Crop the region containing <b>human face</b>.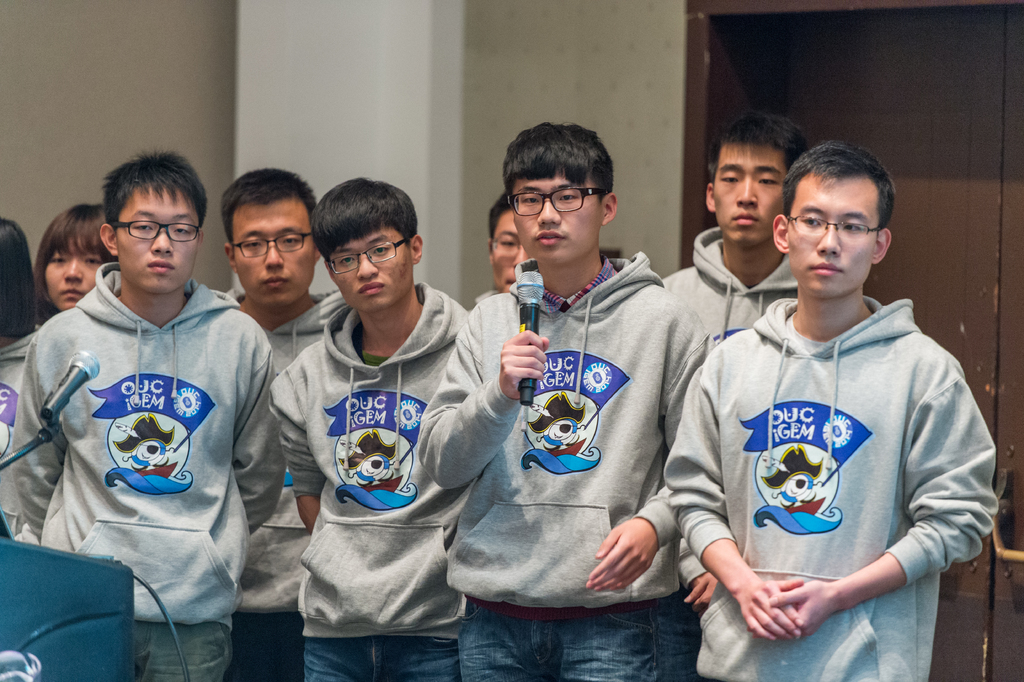
Crop region: 715, 141, 787, 246.
